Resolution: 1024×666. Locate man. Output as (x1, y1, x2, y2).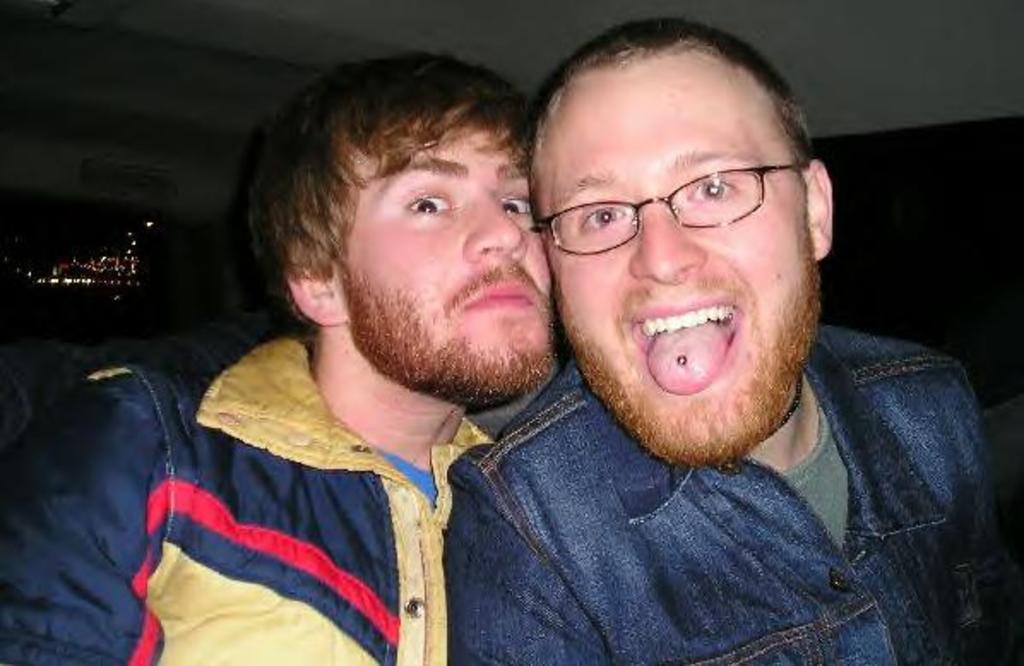
(0, 50, 562, 664).
